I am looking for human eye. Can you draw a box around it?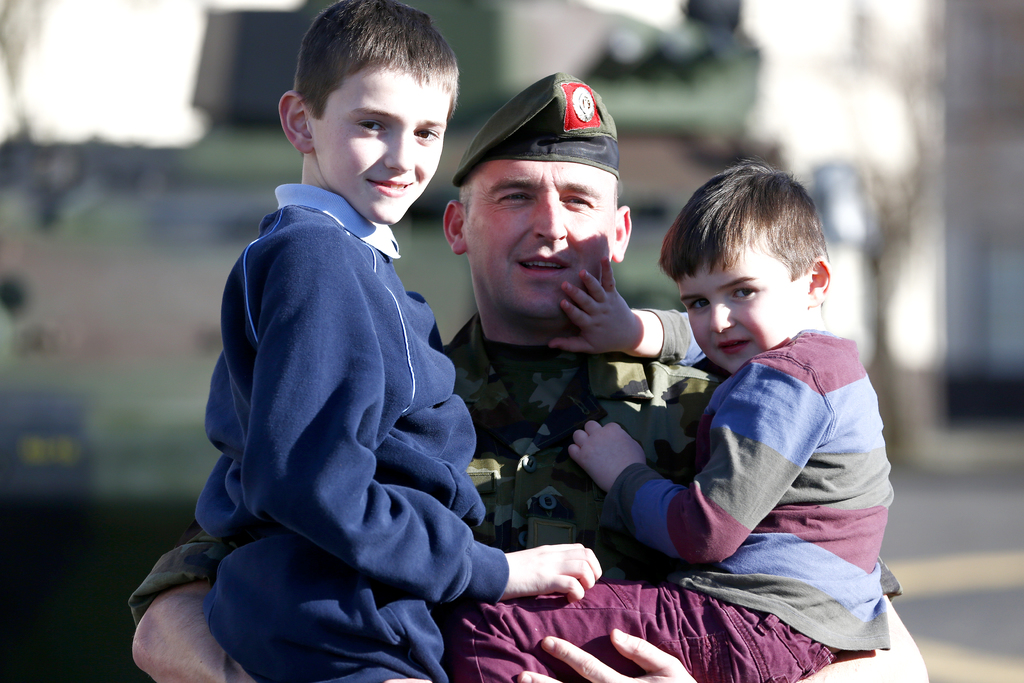
Sure, the bounding box is detection(413, 128, 442, 146).
